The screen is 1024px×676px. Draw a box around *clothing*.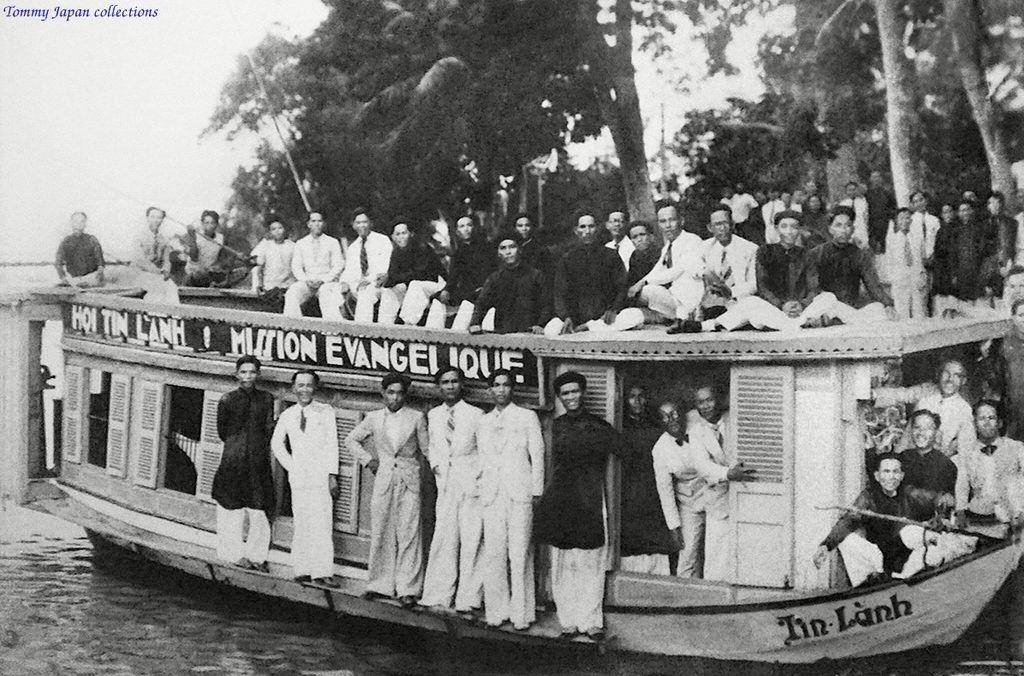
region(180, 226, 258, 284).
